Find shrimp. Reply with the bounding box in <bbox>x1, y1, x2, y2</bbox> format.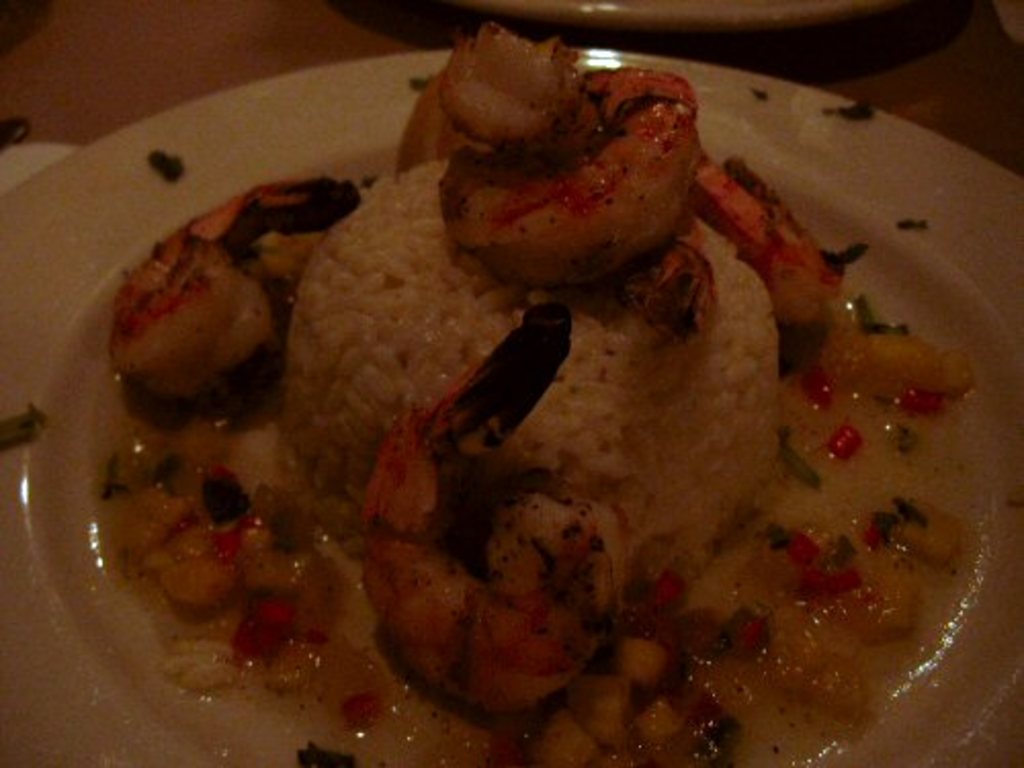
<bbox>397, 20, 575, 174</bbox>.
